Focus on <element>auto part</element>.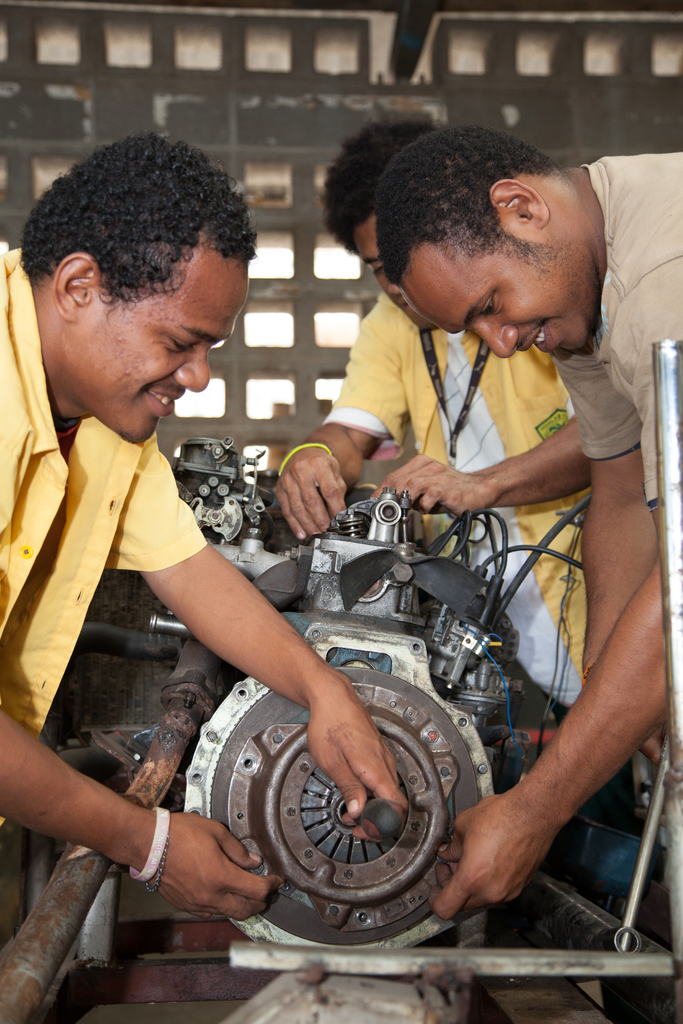
Focused at <box>181,481,667,1023</box>.
